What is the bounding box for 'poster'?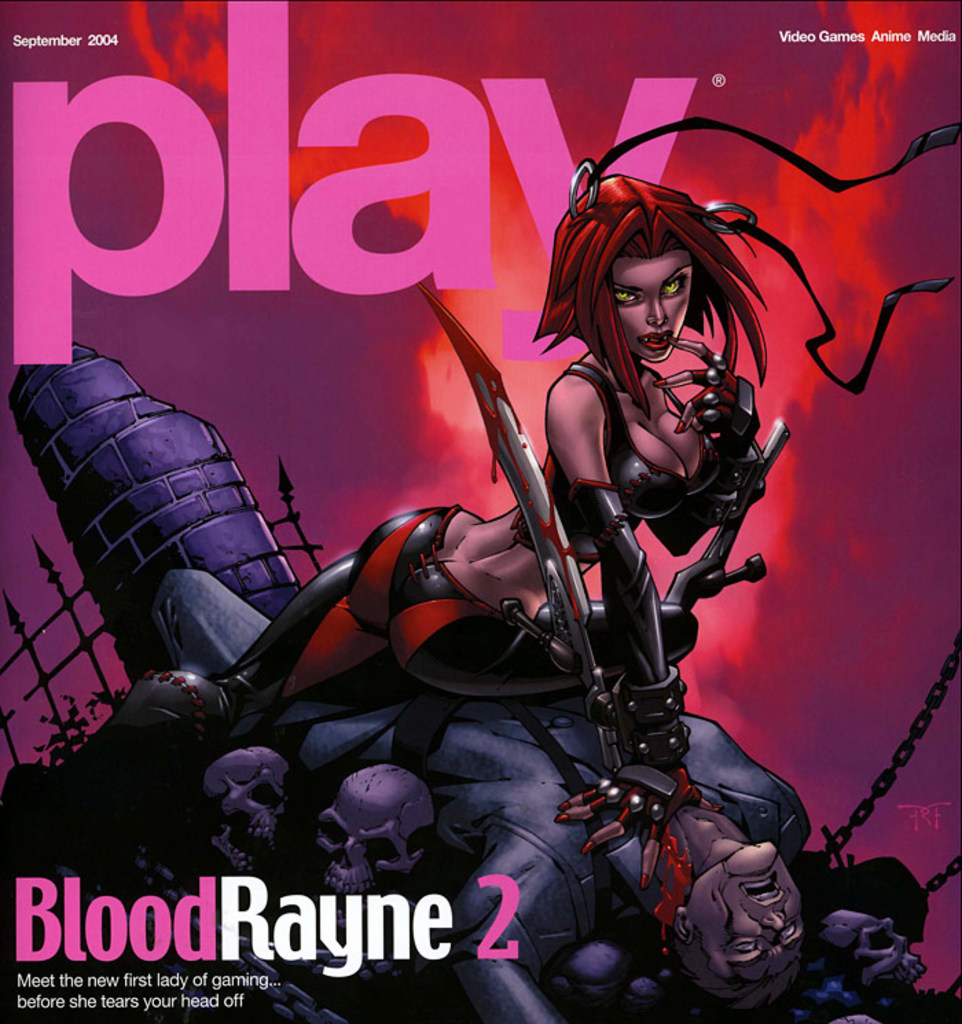
[x1=0, y1=0, x2=961, y2=1023].
